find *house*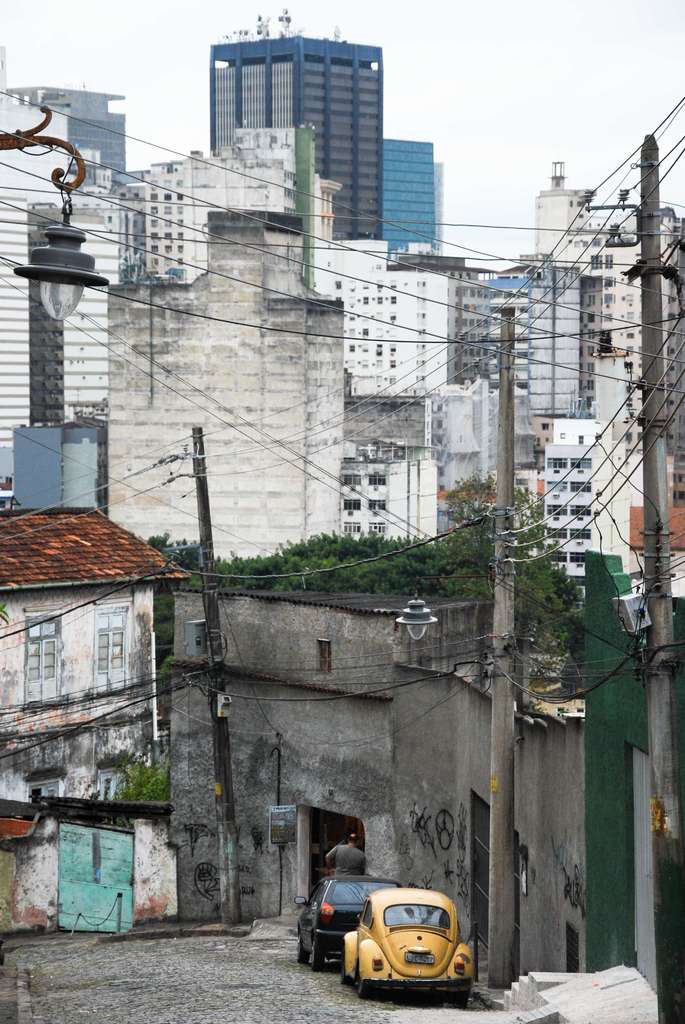
0, 204, 102, 484
